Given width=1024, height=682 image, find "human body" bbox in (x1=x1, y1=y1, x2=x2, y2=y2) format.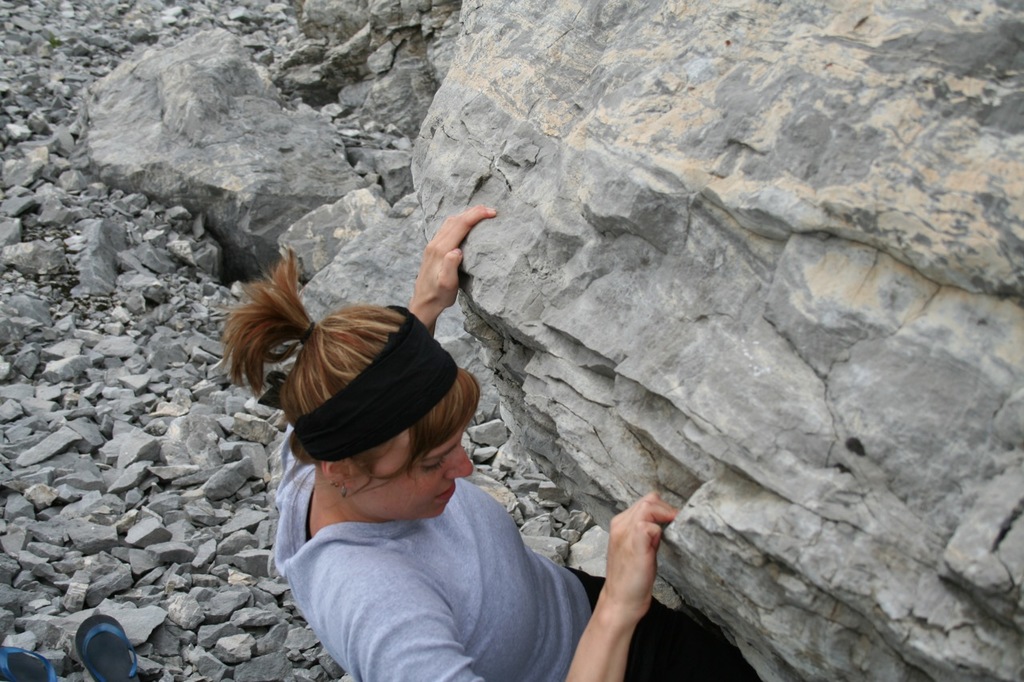
(x1=224, y1=192, x2=687, y2=681).
